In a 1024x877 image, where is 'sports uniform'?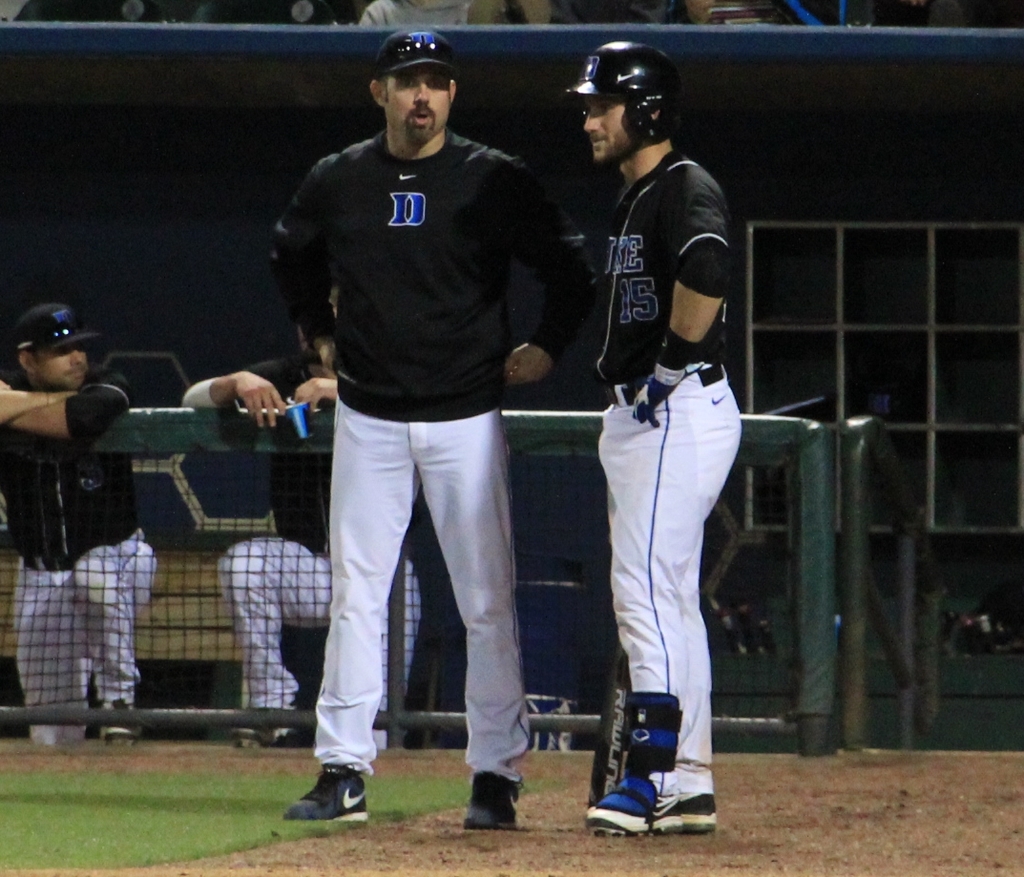
l=219, t=323, r=429, b=751.
